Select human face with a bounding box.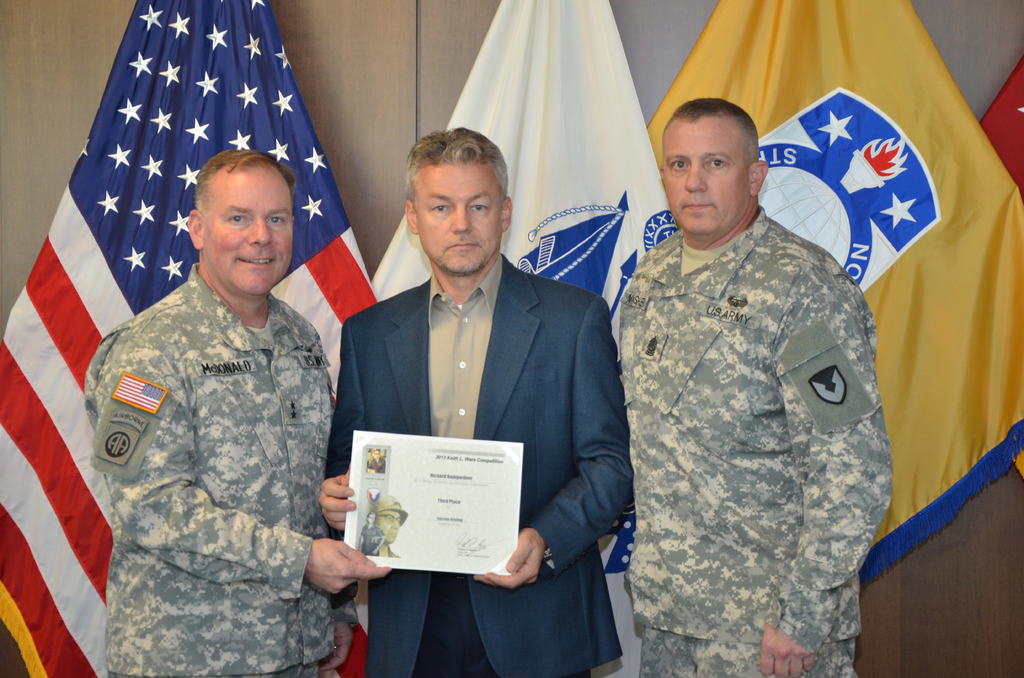
{"left": 416, "top": 157, "right": 507, "bottom": 278}.
